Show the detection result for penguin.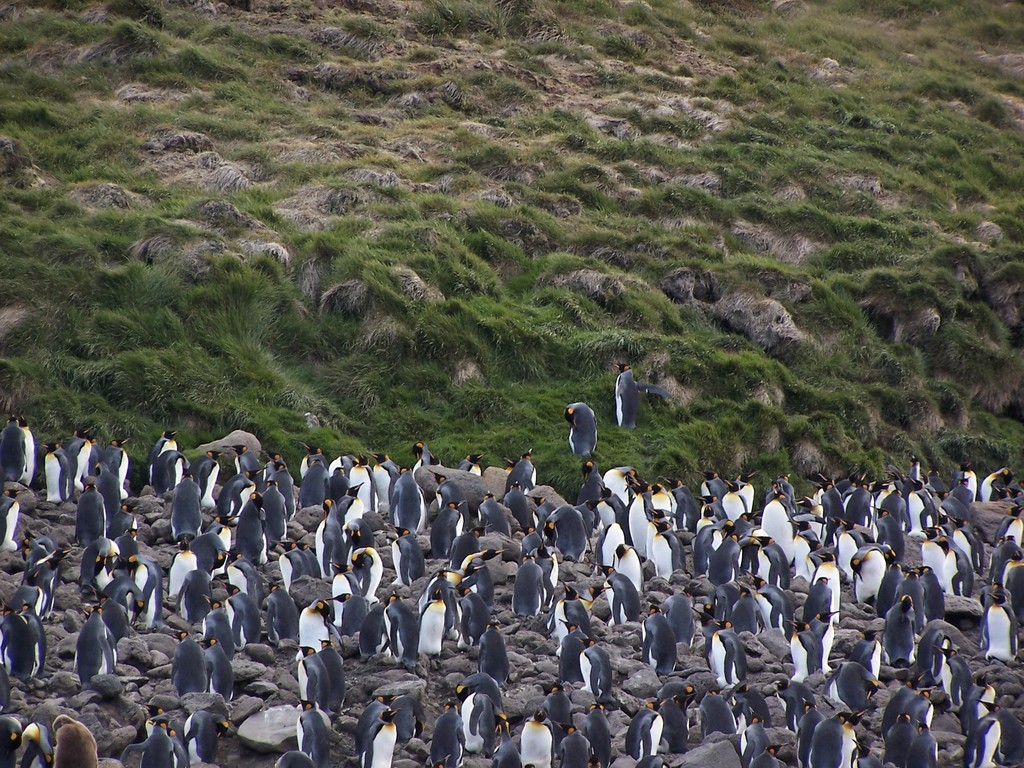
x1=201, y1=596, x2=236, y2=661.
